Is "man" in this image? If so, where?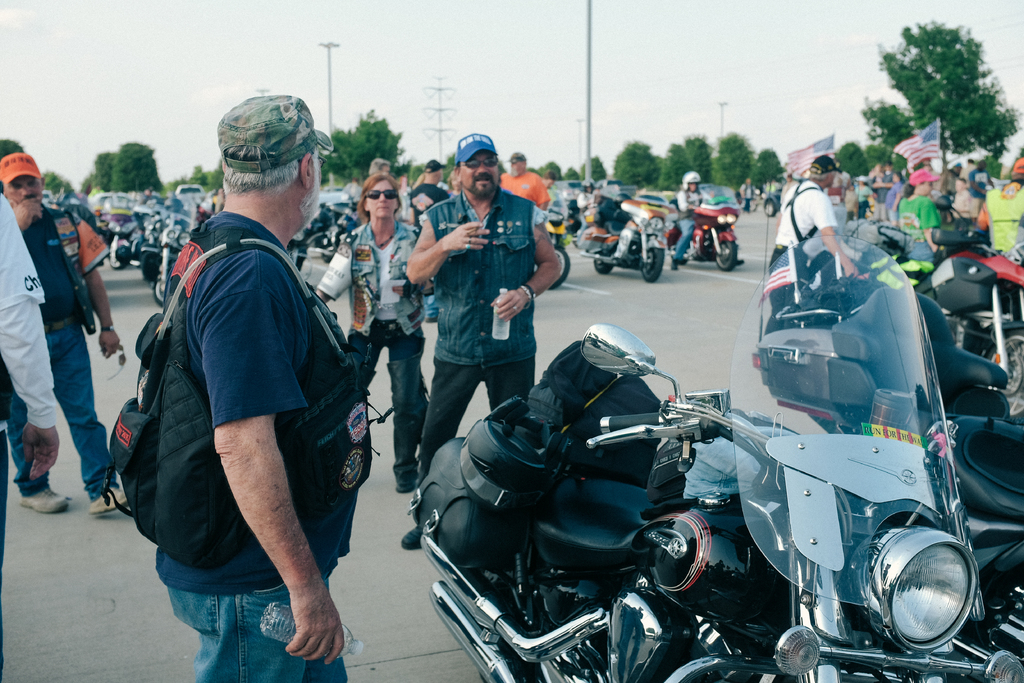
Yes, at <bbox>758, 148, 863, 340</bbox>.
